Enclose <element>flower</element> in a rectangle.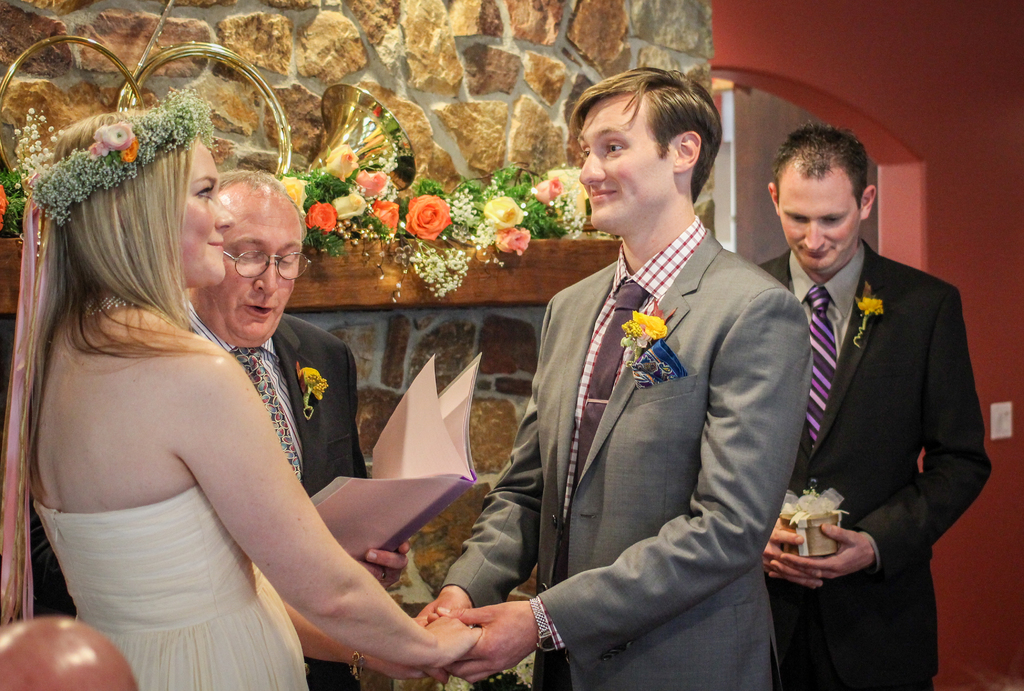
box(622, 314, 667, 351).
